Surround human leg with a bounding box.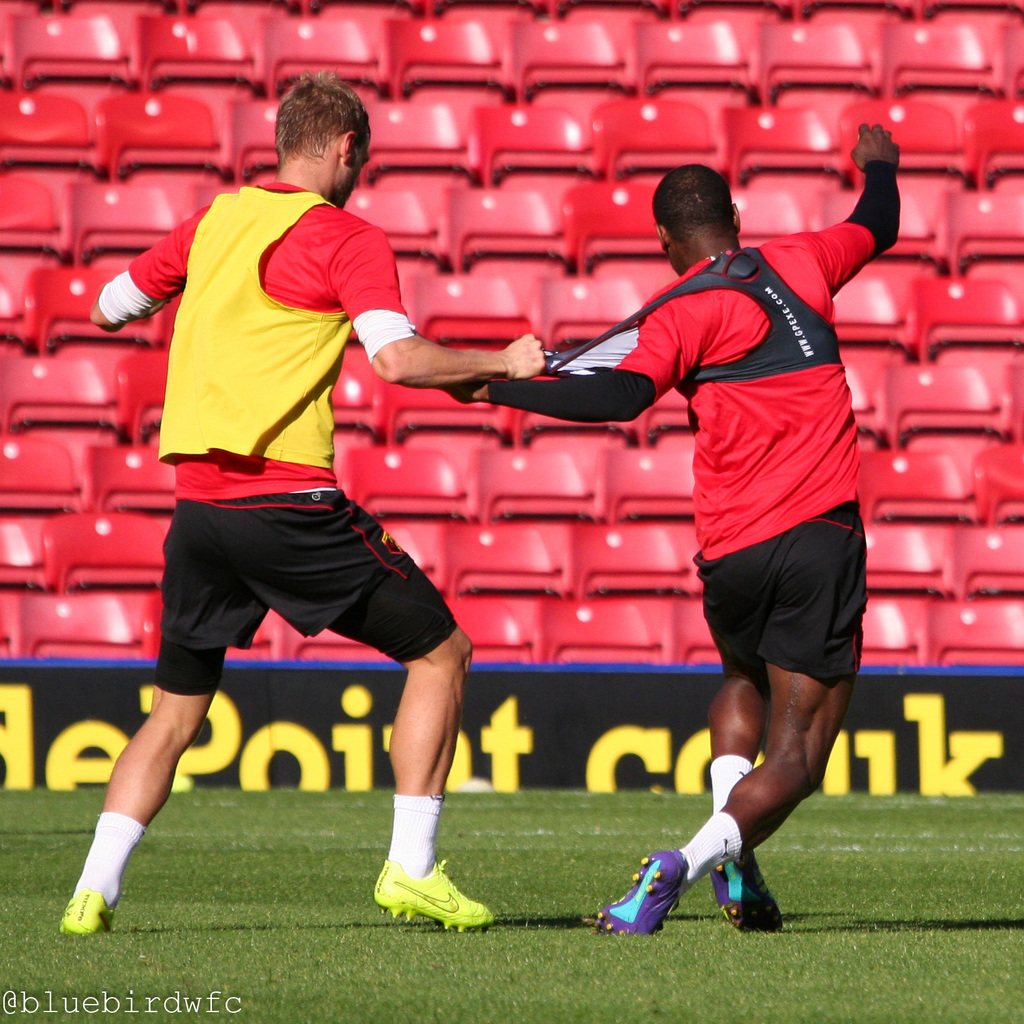
x1=373 y1=630 x2=494 y2=929.
